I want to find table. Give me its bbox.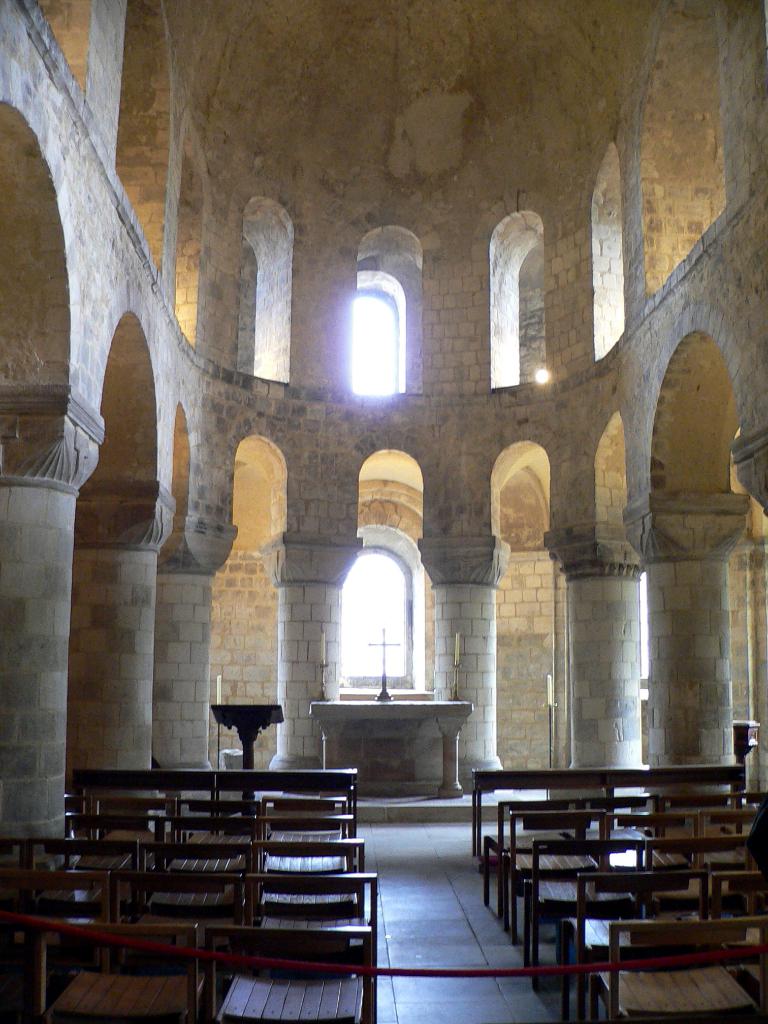
BBox(310, 695, 472, 796).
